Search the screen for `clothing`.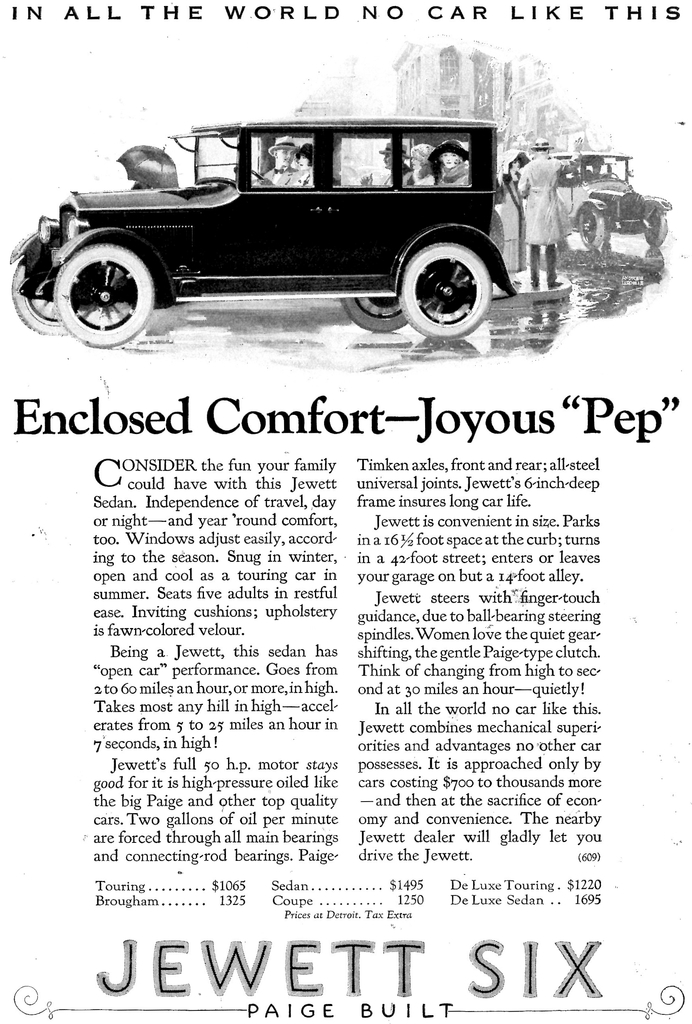
Found at 514/150/580/246.
